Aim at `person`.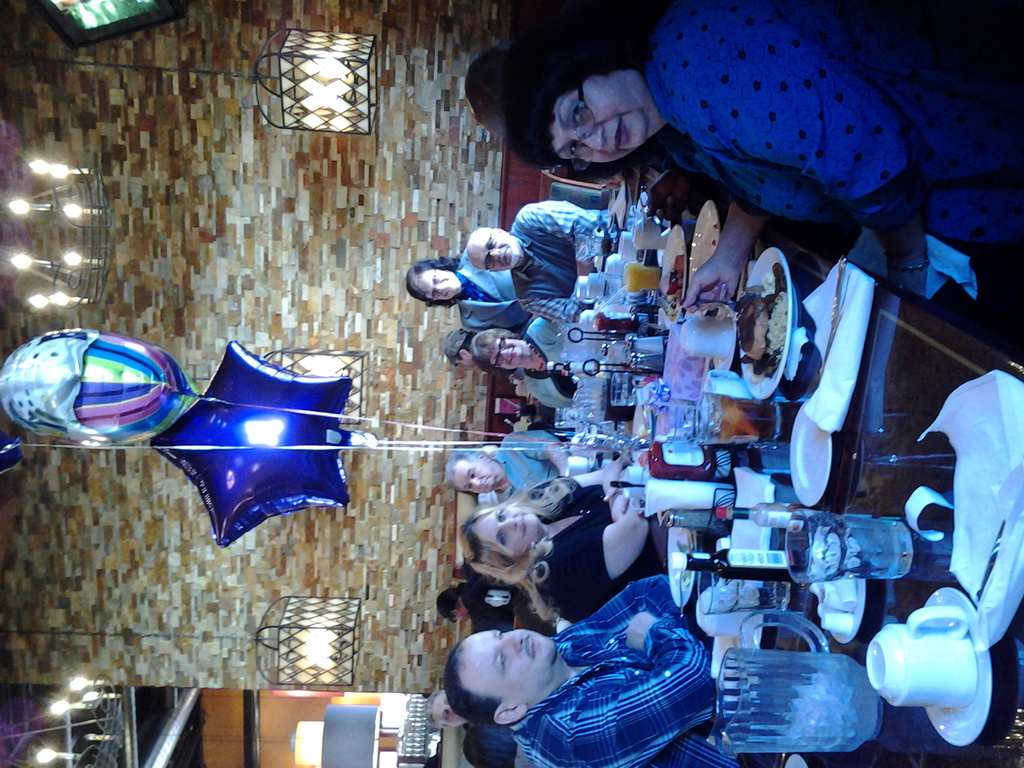
Aimed at crop(467, 446, 685, 613).
